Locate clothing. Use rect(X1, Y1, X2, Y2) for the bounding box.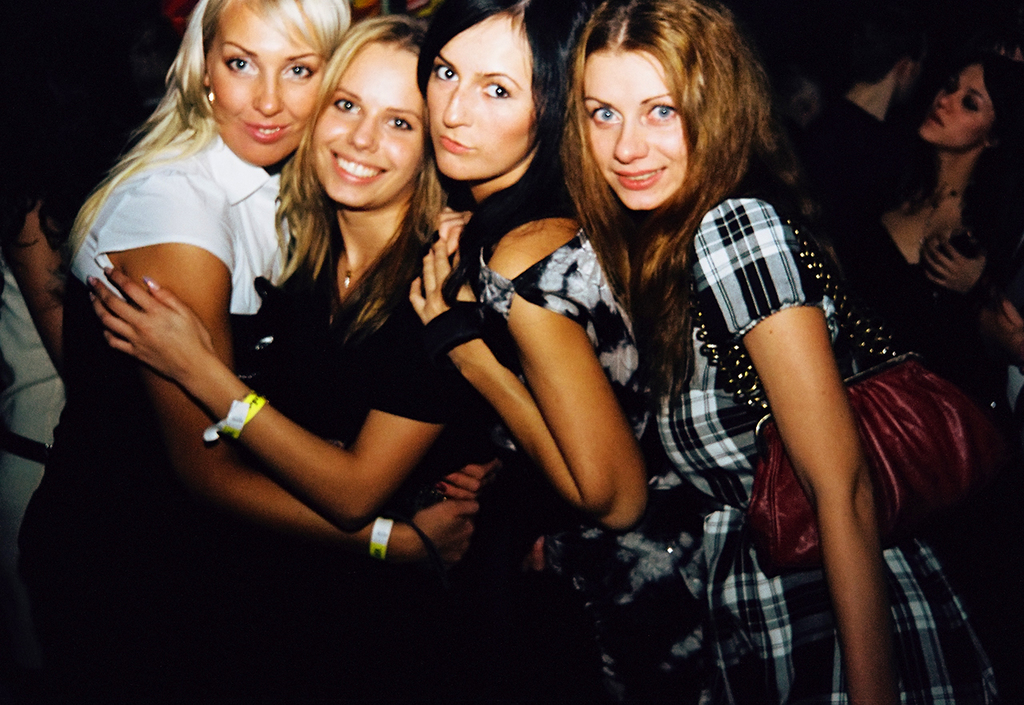
rect(650, 203, 1009, 704).
